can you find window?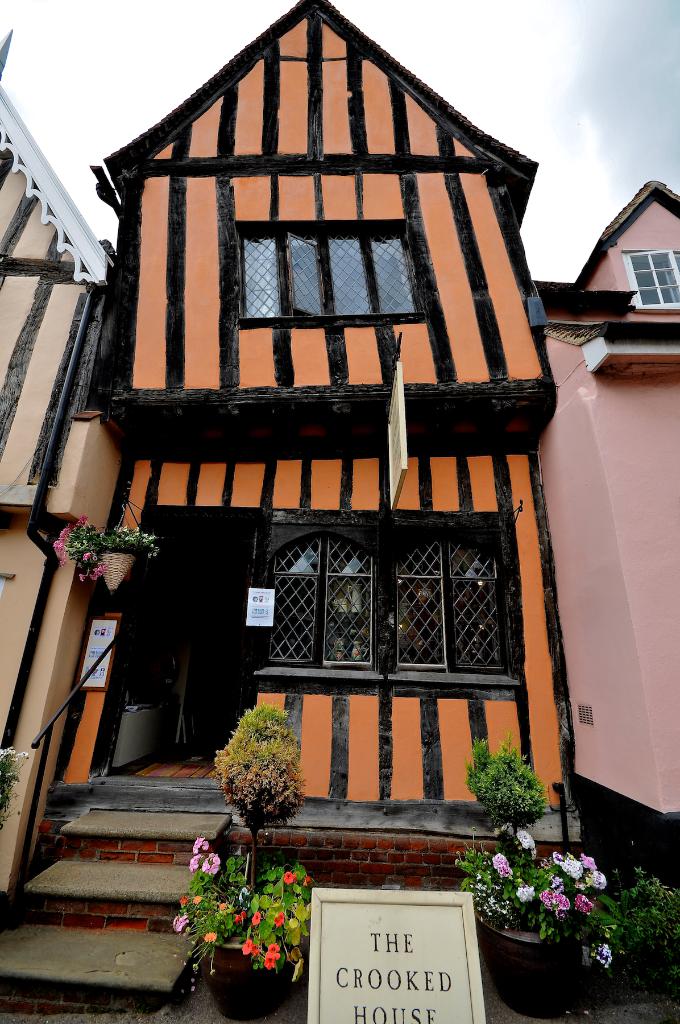
Yes, bounding box: [x1=222, y1=207, x2=426, y2=327].
